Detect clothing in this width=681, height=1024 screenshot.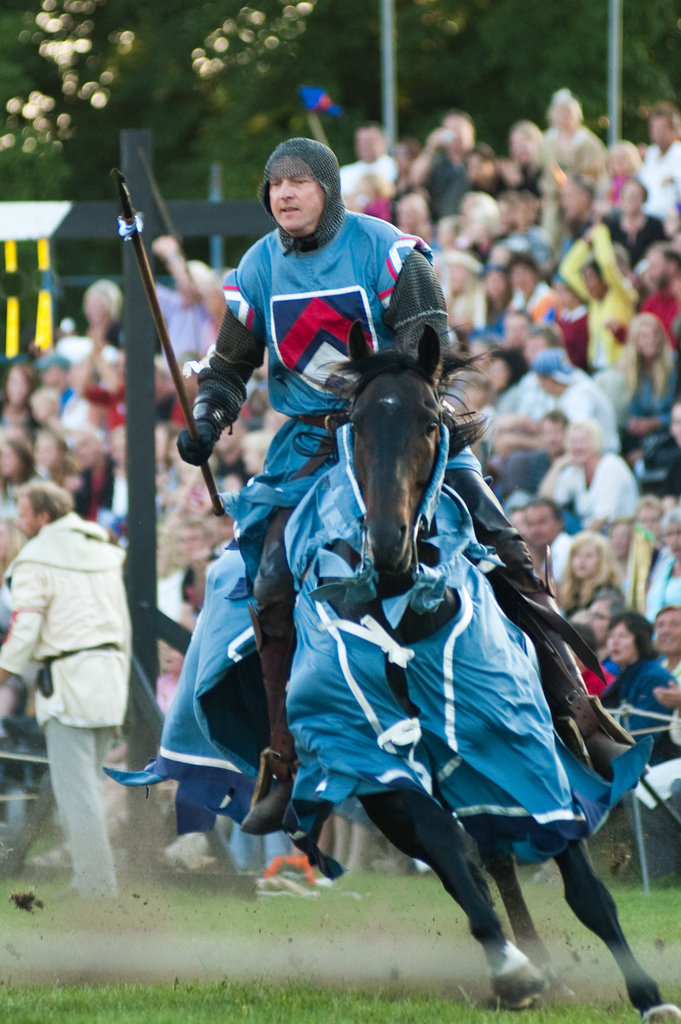
Detection: [650, 557, 680, 607].
